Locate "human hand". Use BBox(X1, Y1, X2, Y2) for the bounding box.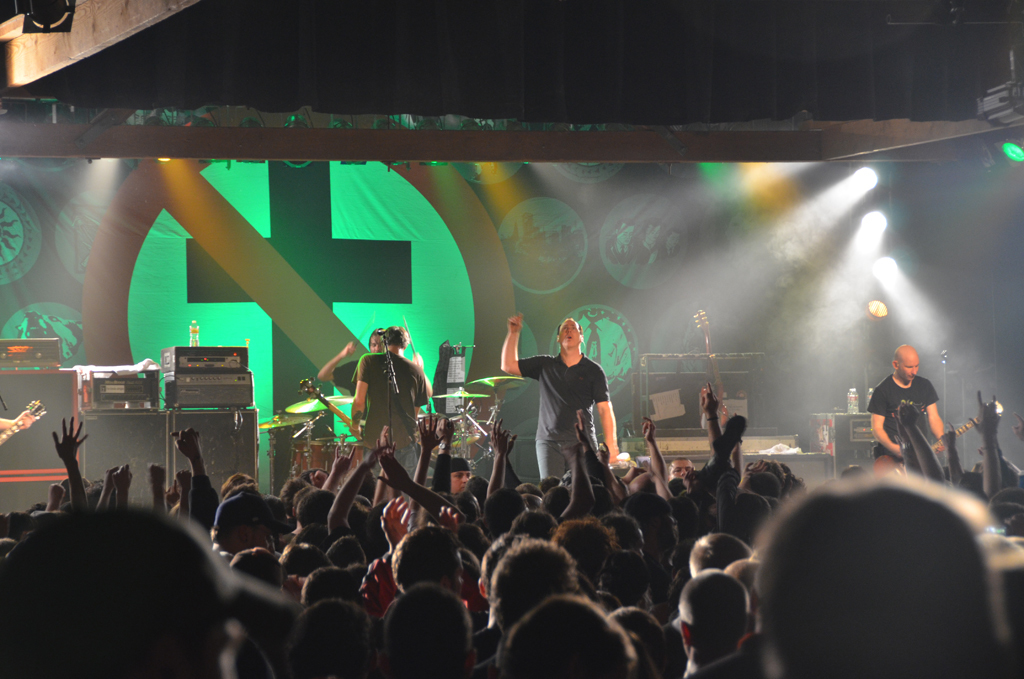
BBox(417, 414, 447, 454).
